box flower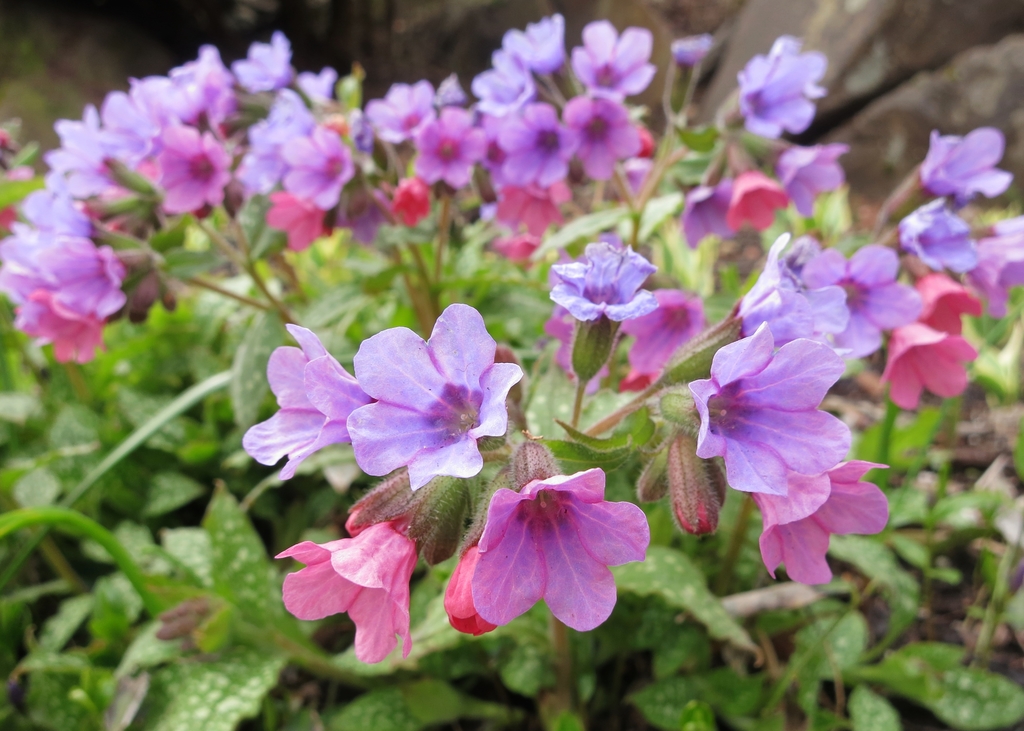
<box>734,230,850,346</box>
